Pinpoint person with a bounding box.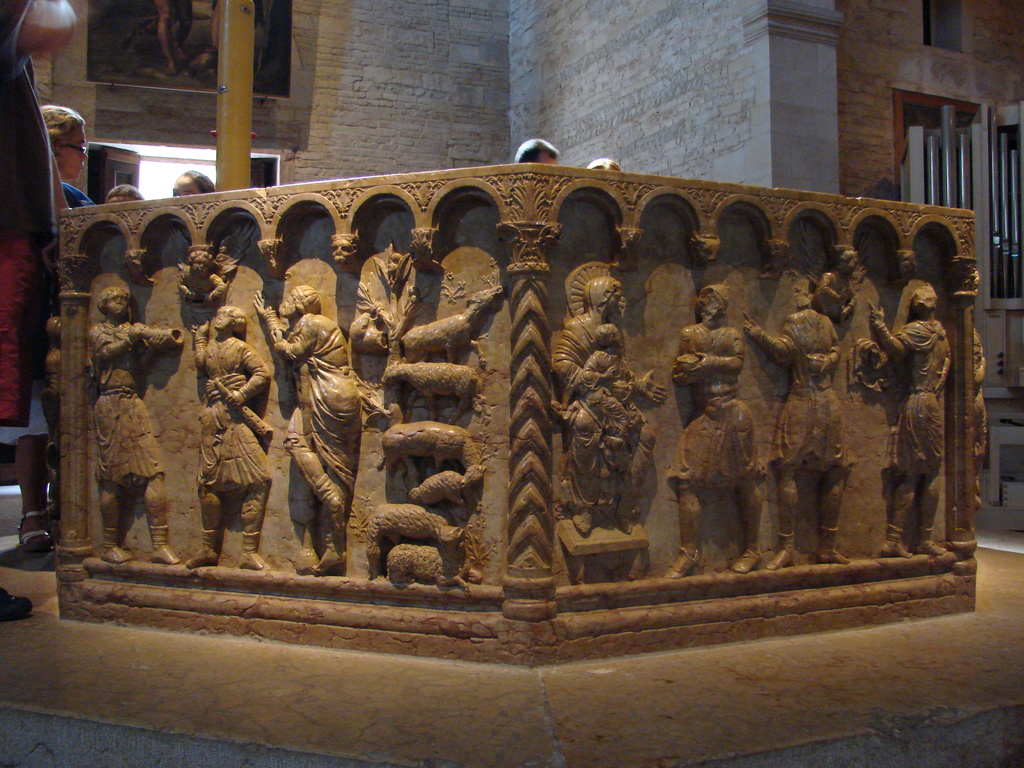
<bbox>652, 284, 766, 592</bbox>.
